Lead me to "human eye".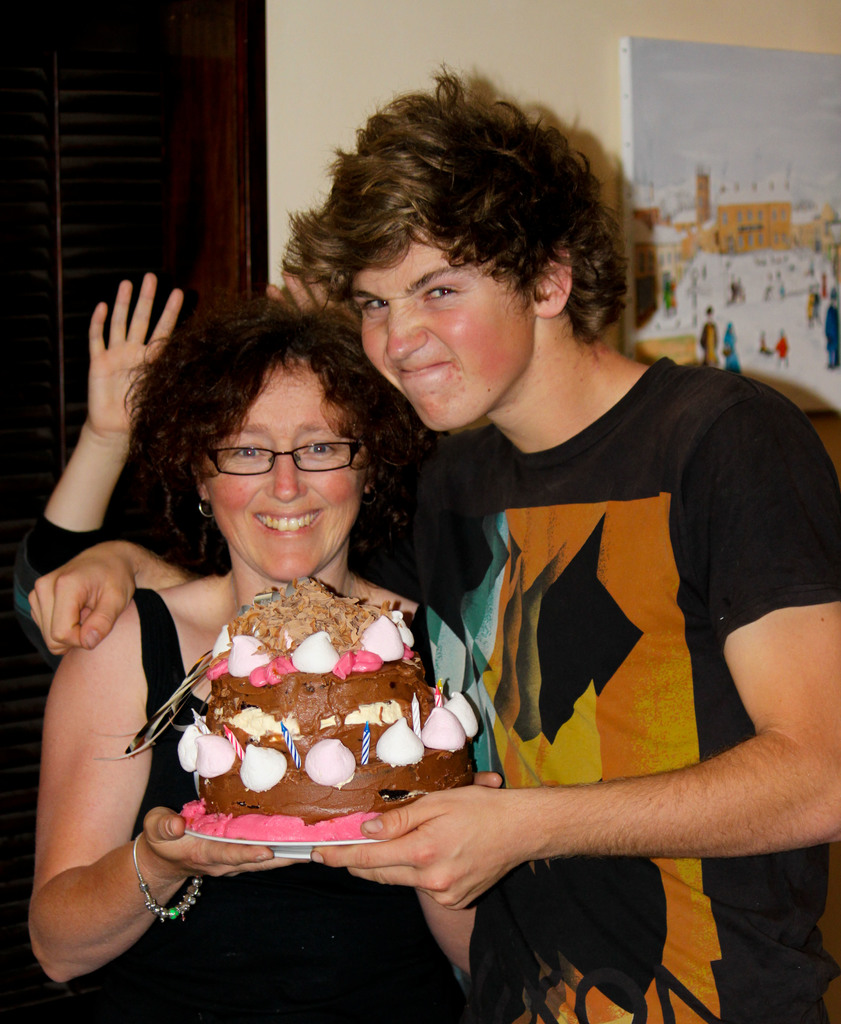
Lead to 301,436,336,459.
